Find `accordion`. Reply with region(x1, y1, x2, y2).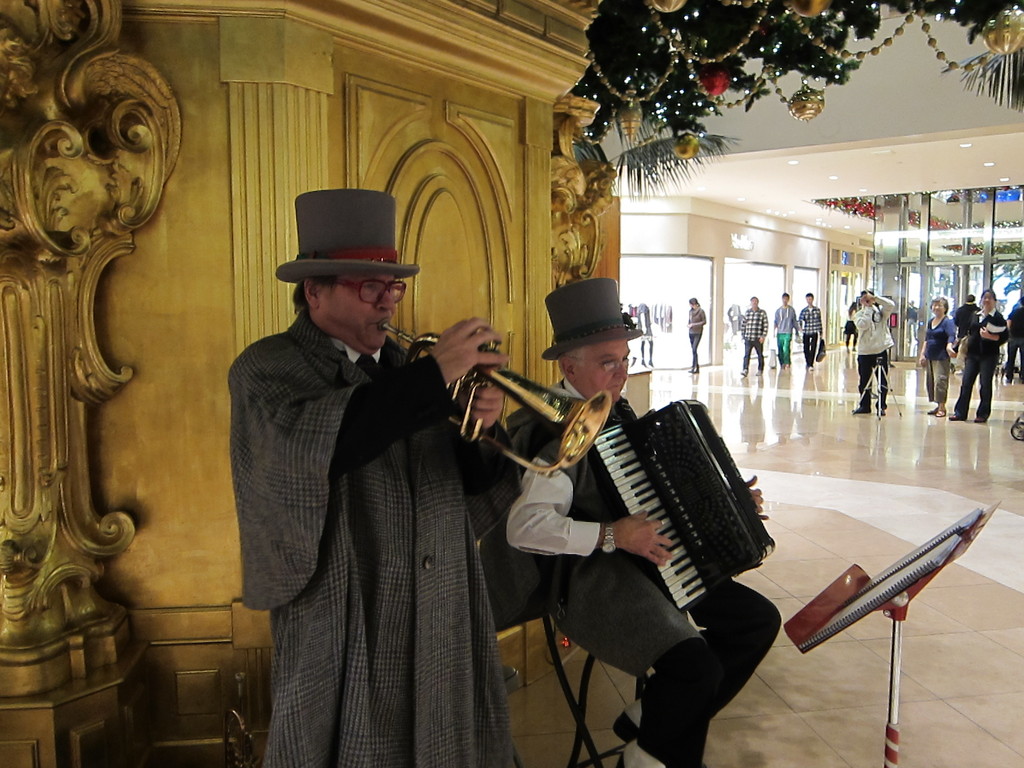
region(598, 389, 781, 602).
